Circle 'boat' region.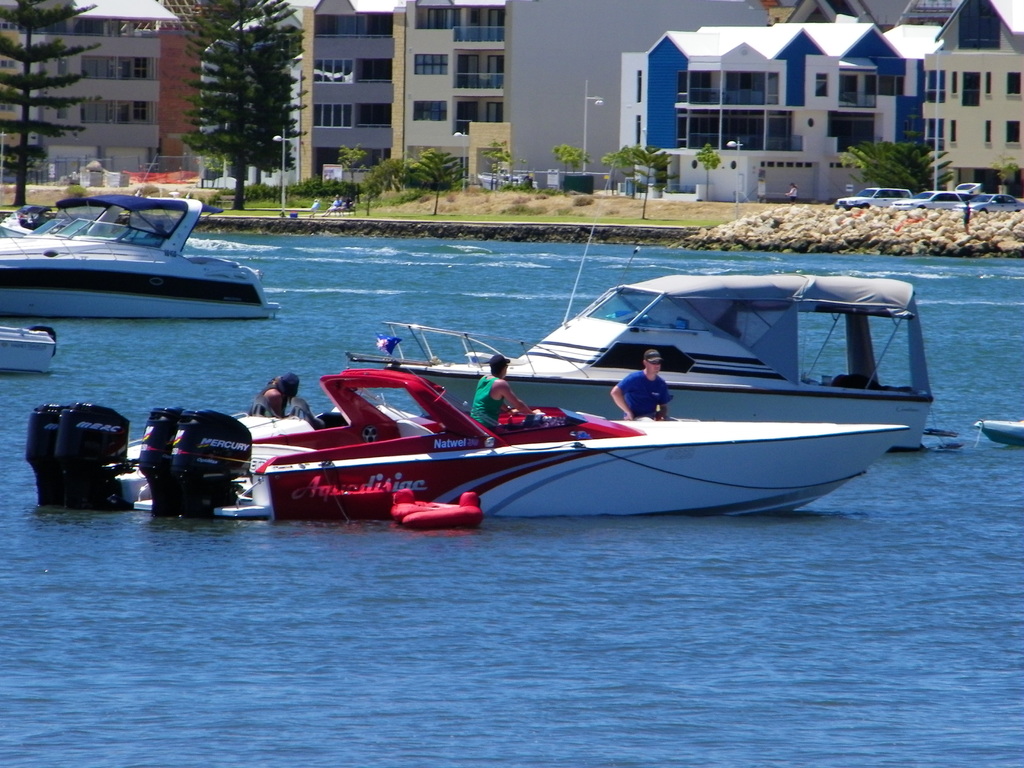
Region: x1=0 y1=152 x2=285 y2=321.
